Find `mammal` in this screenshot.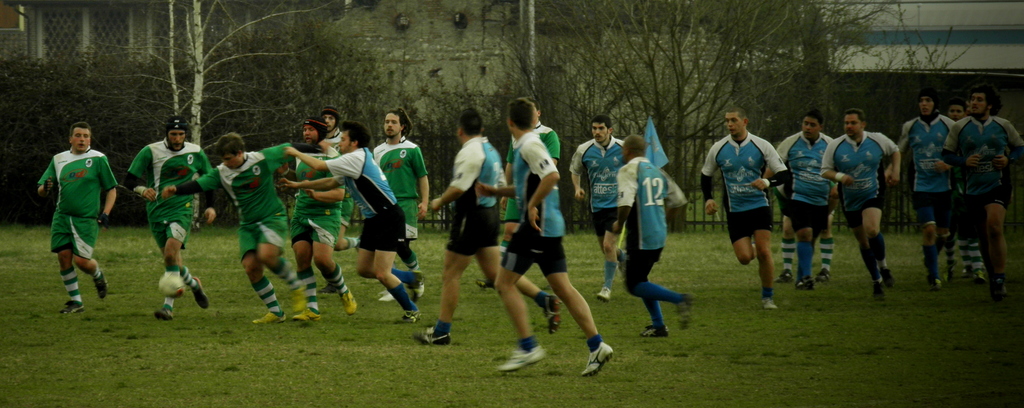
The bounding box for `mammal` is [x1=280, y1=111, x2=353, y2=325].
